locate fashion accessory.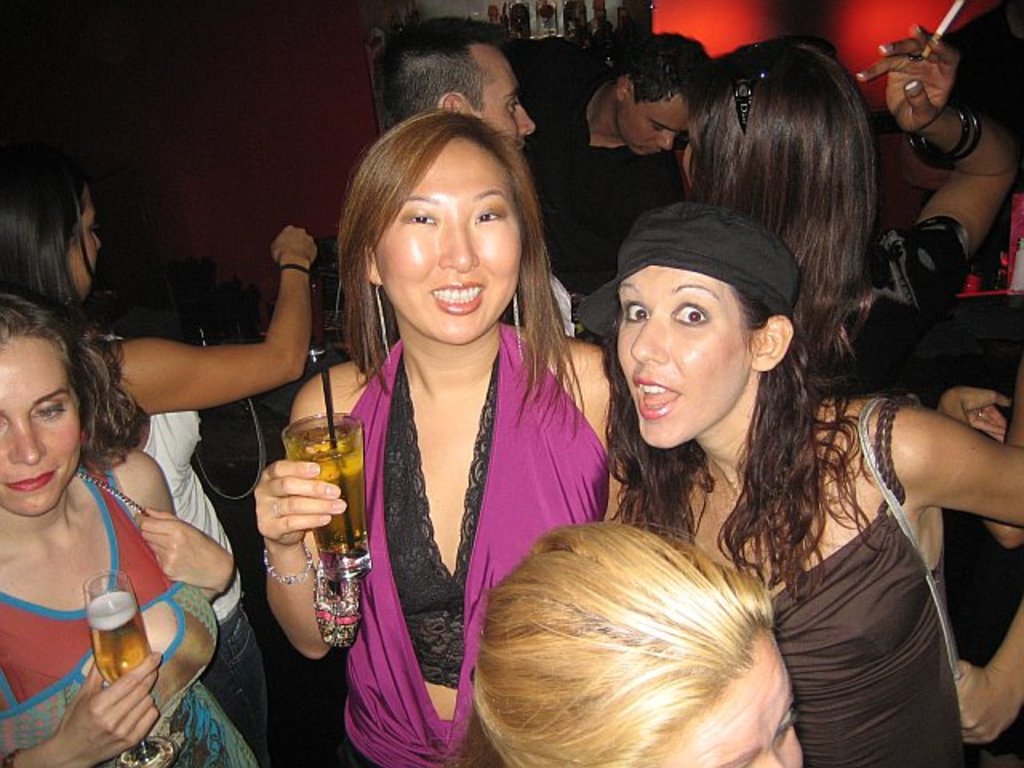
Bounding box: Rect(75, 472, 150, 515).
